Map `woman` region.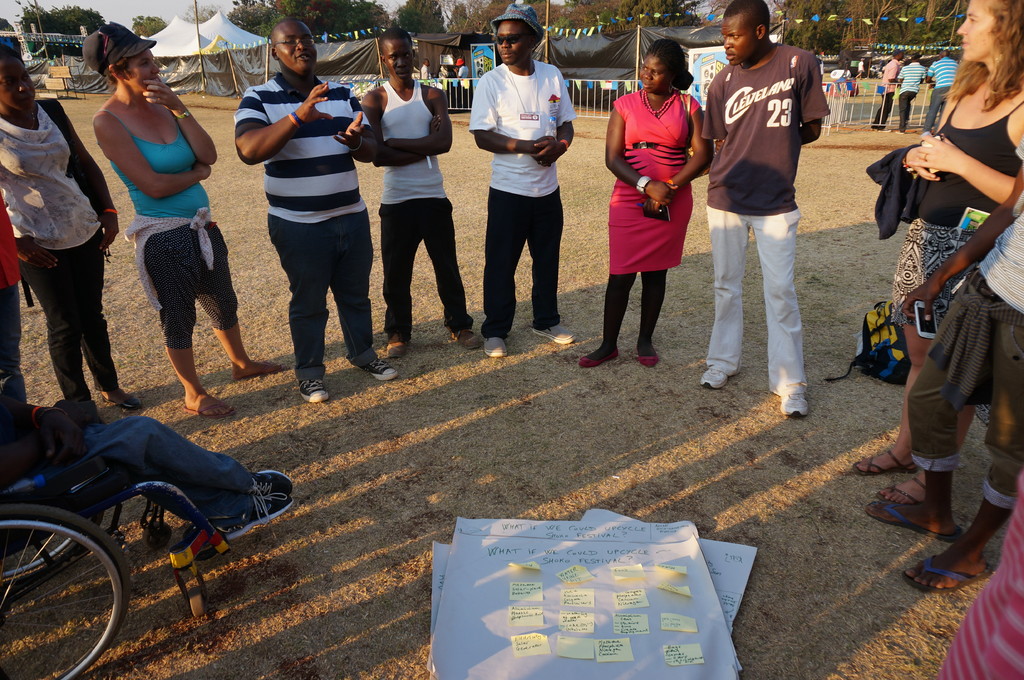
Mapped to <box>90,18,294,420</box>.
